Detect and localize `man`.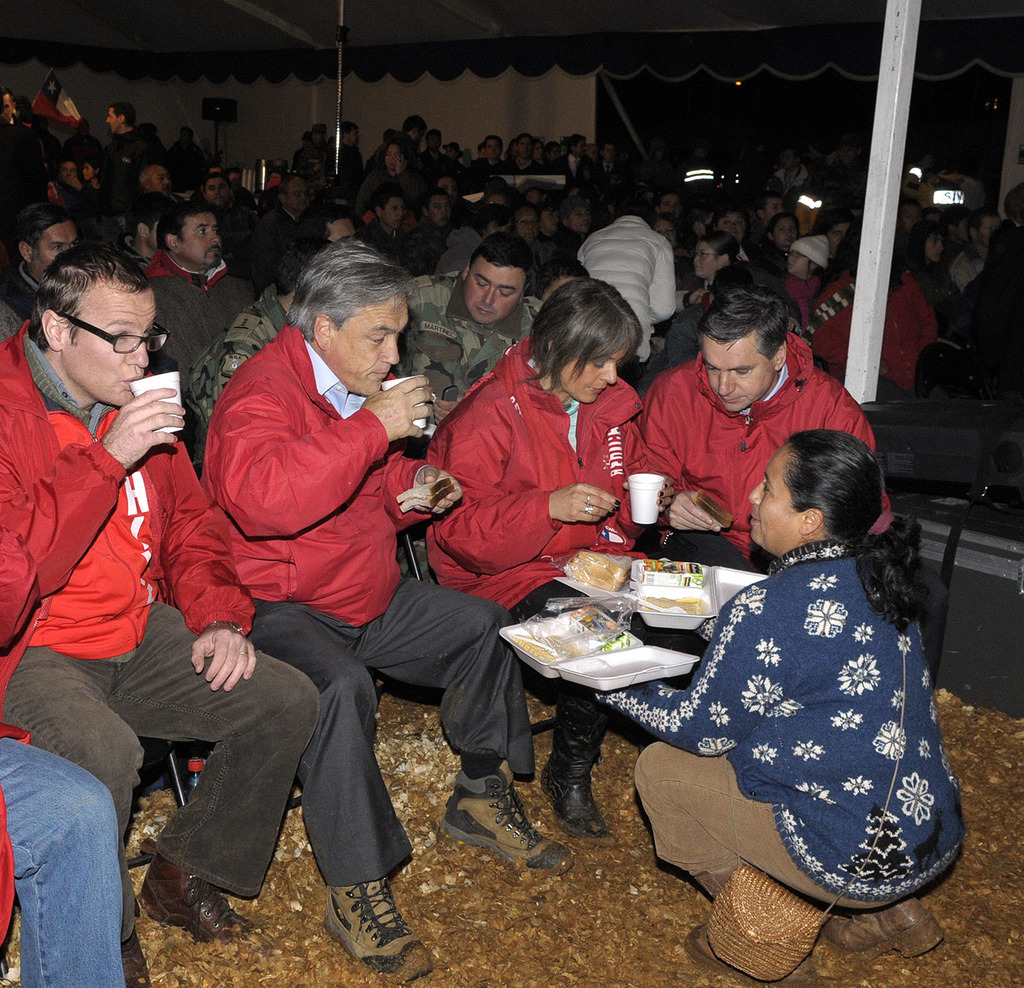
Localized at 0,721,128,987.
